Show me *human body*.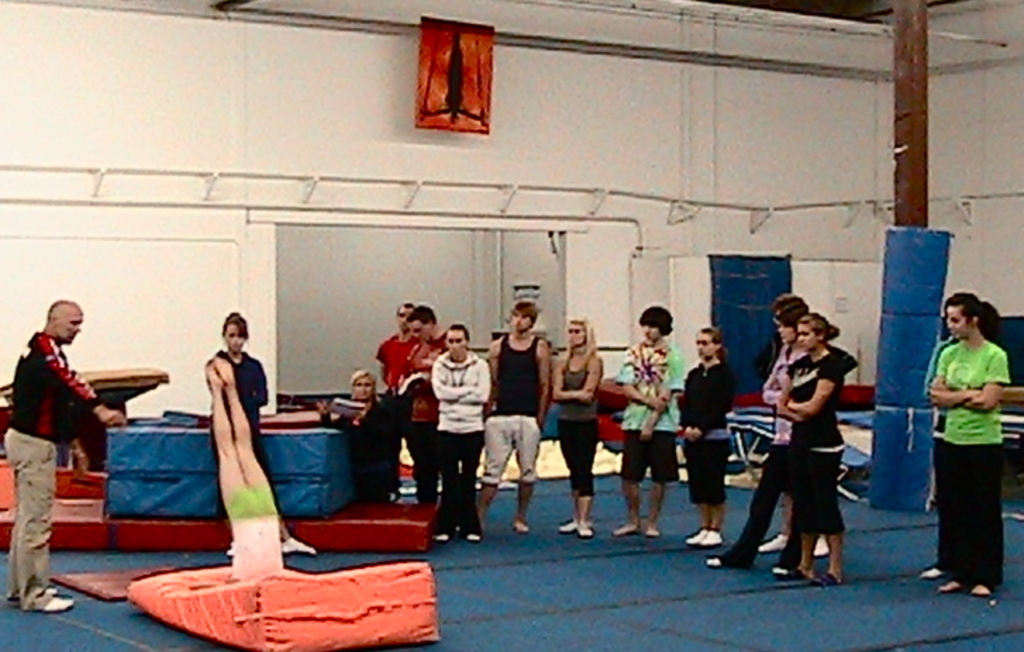
*human body* is here: [x1=614, y1=301, x2=680, y2=537].
